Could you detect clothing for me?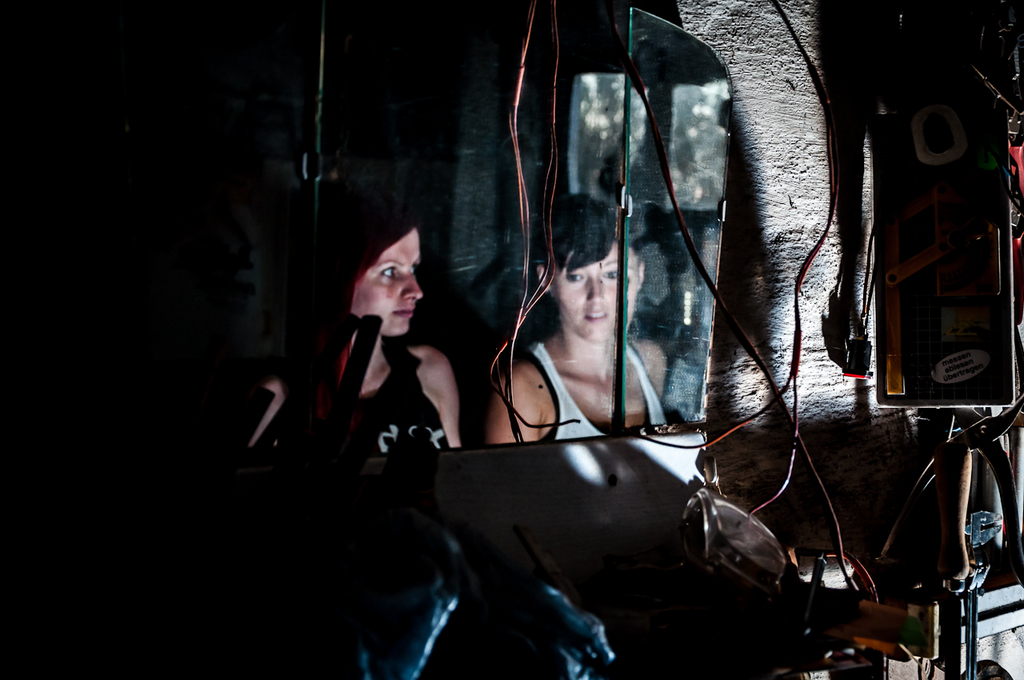
Detection result: 302 348 452 451.
